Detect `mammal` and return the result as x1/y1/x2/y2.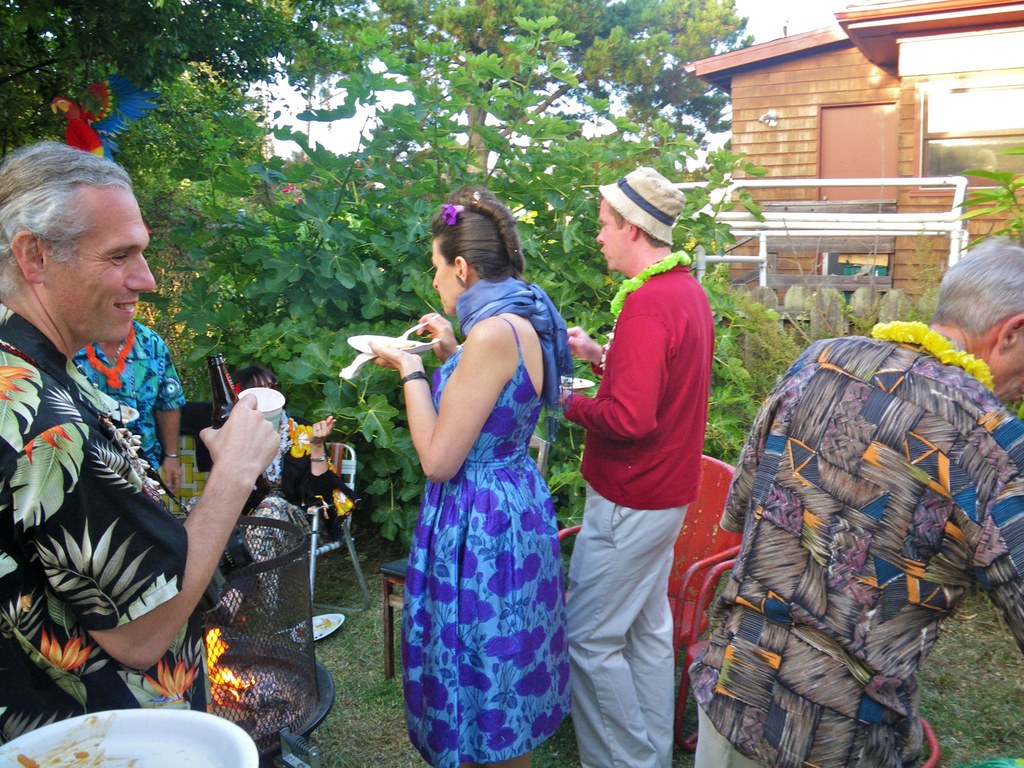
68/317/193/503.
